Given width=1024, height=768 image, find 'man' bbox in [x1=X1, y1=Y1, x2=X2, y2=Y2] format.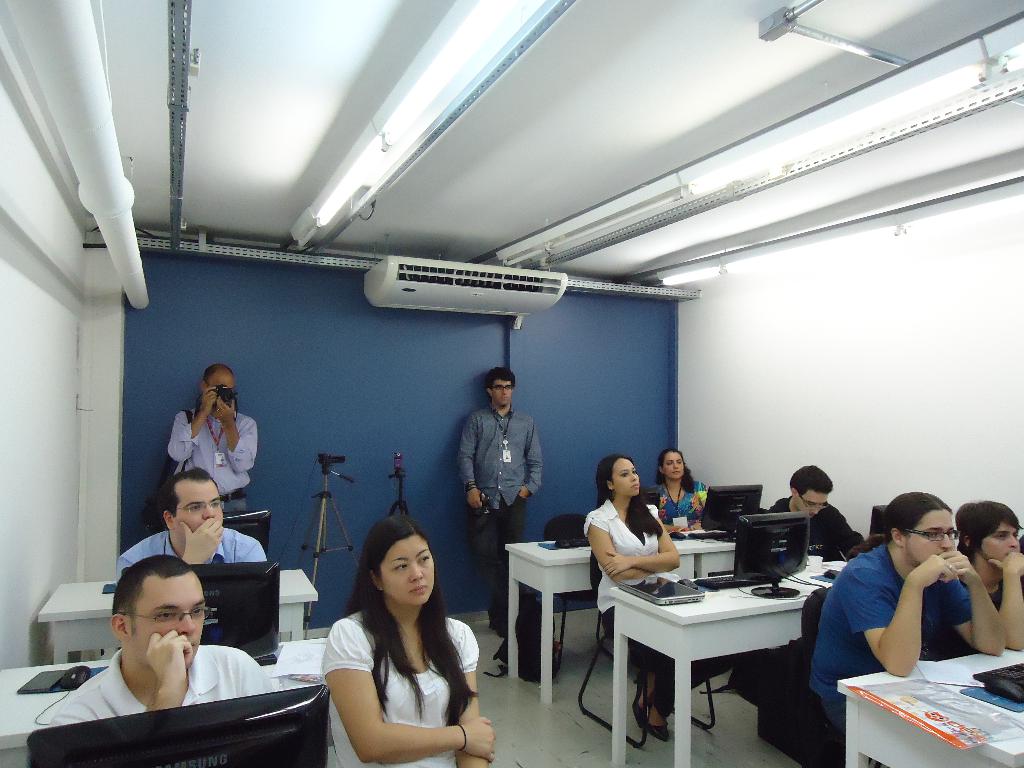
[x1=459, y1=367, x2=543, y2=635].
